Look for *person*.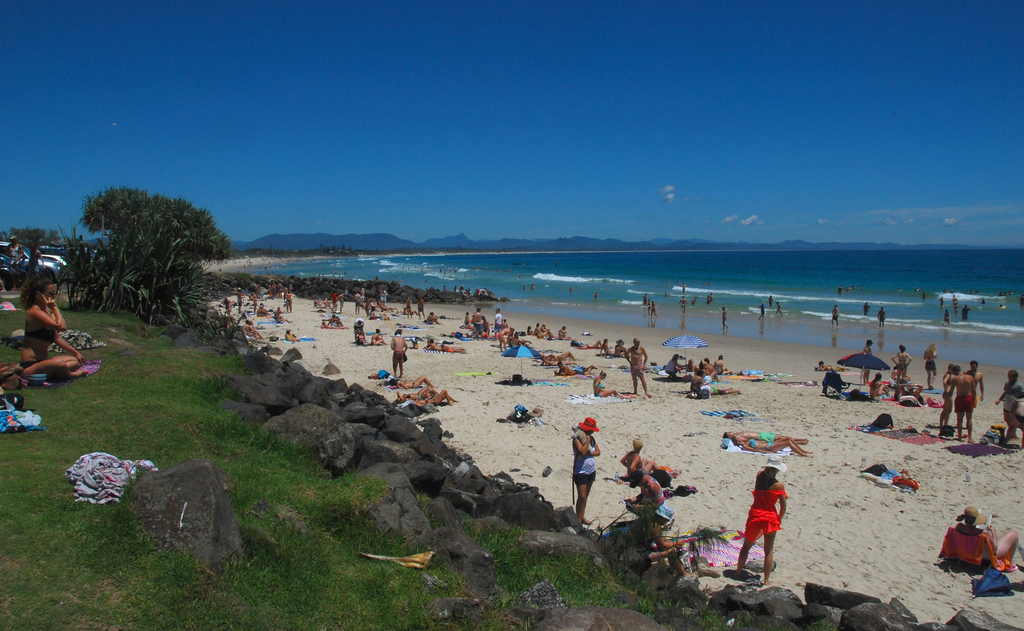
Found: l=876, t=308, r=888, b=327.
